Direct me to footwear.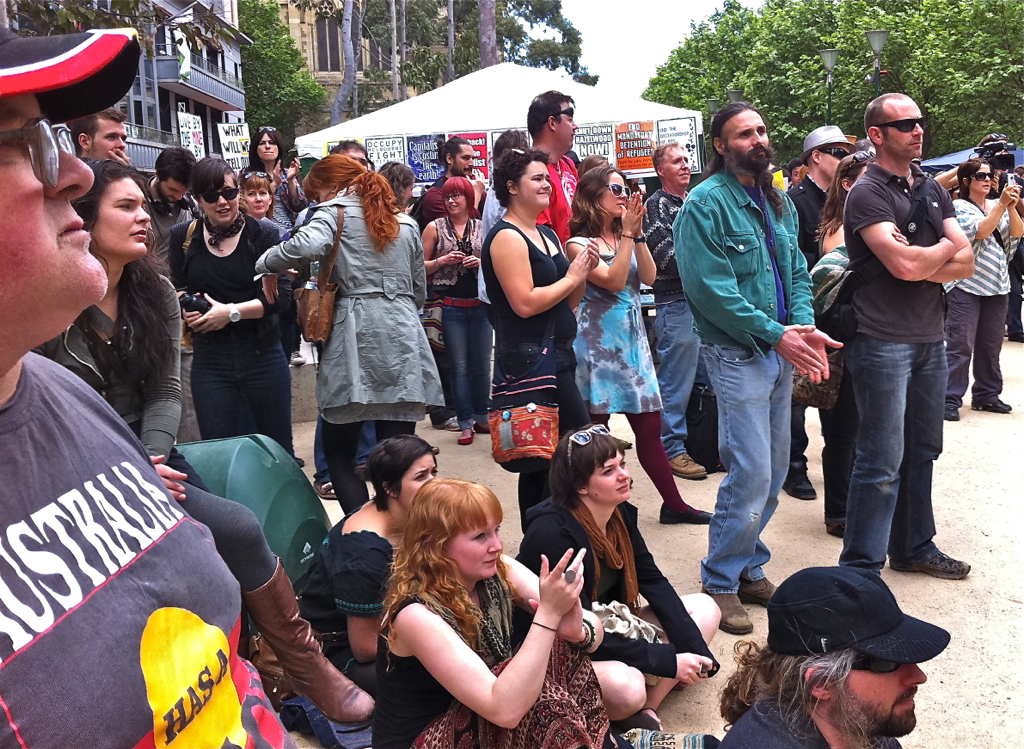
Direction: <region>974, 394, 1011, 416</region>.
